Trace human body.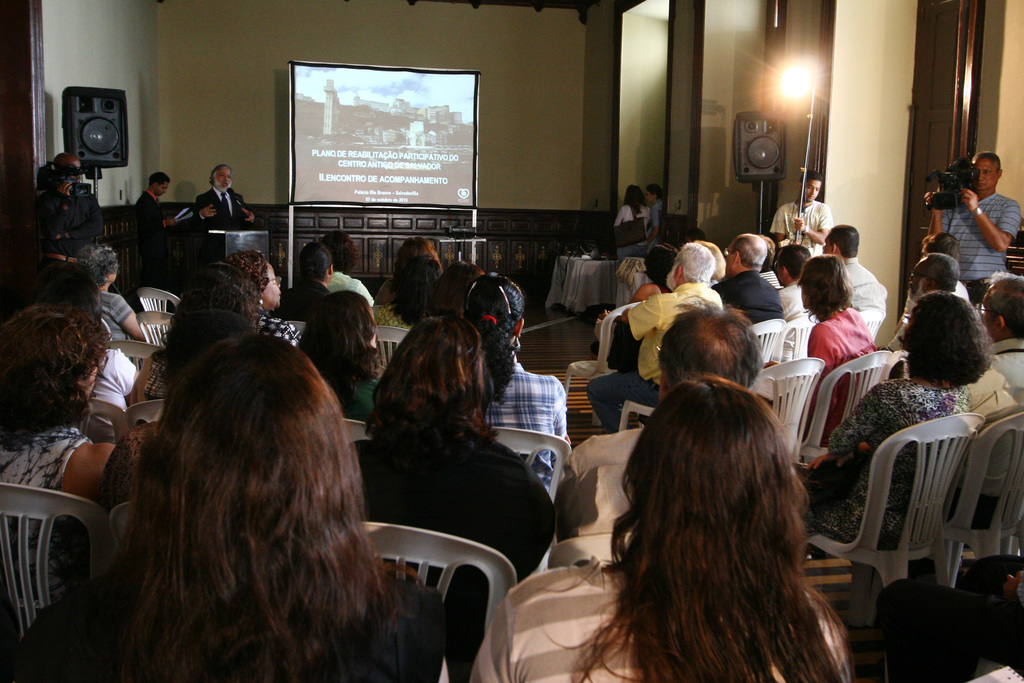
Traced to 467, 382, 846, 682.
